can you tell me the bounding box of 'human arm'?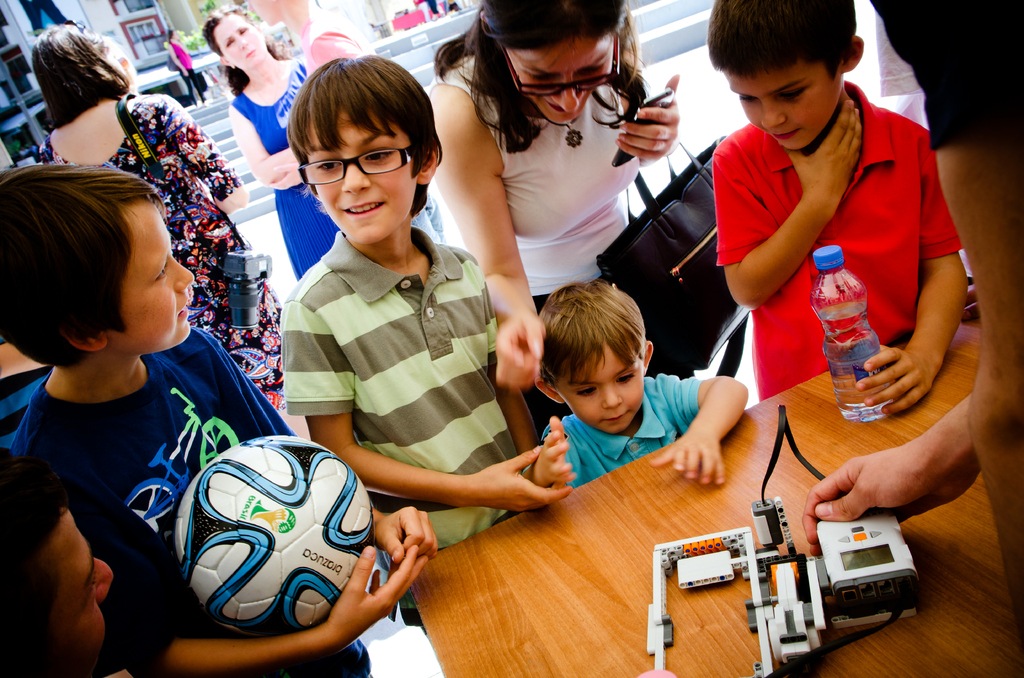
[x1=522, y1=412, x2=575, y2=496].
